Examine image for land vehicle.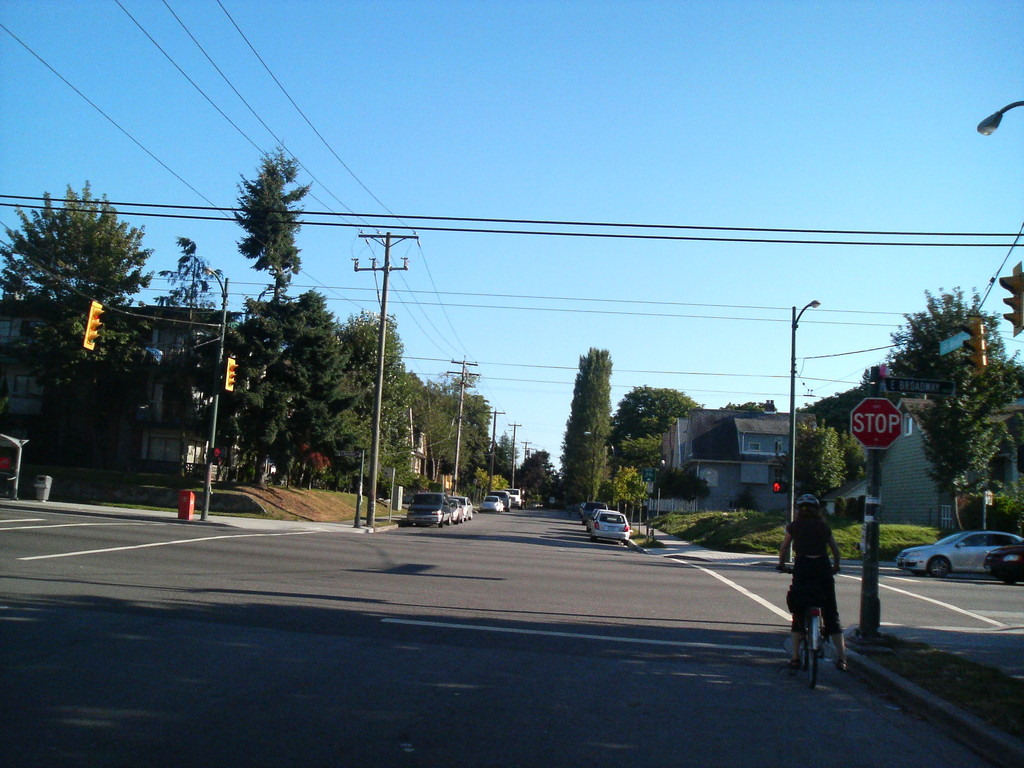
Examination result: 486:488:511:510.
